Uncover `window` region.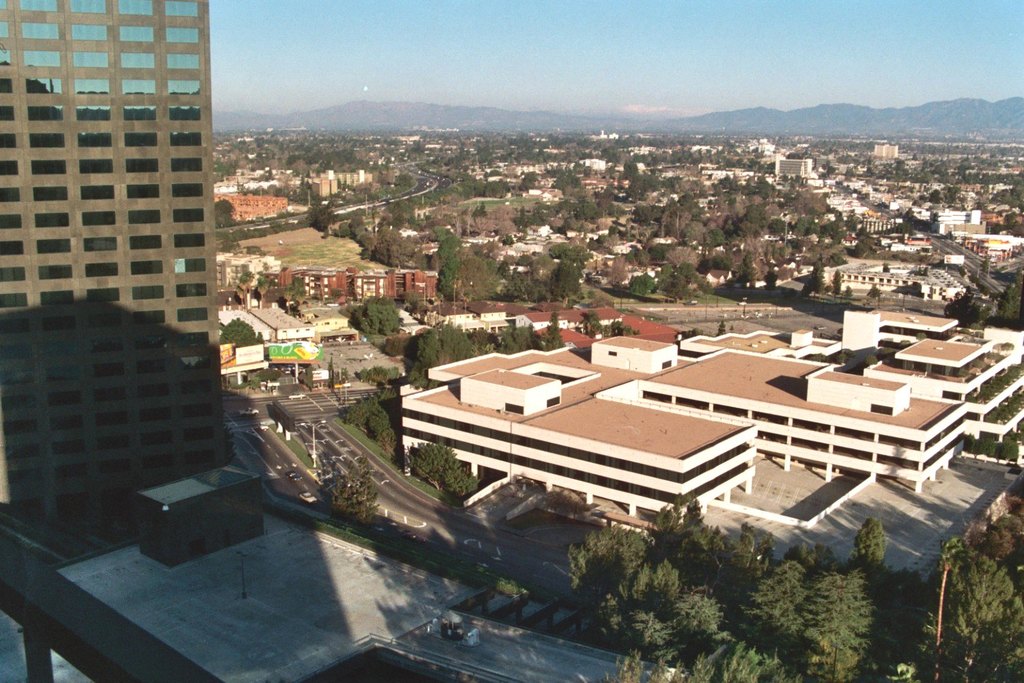
Uncovered: [42, 292, 74, 305].
